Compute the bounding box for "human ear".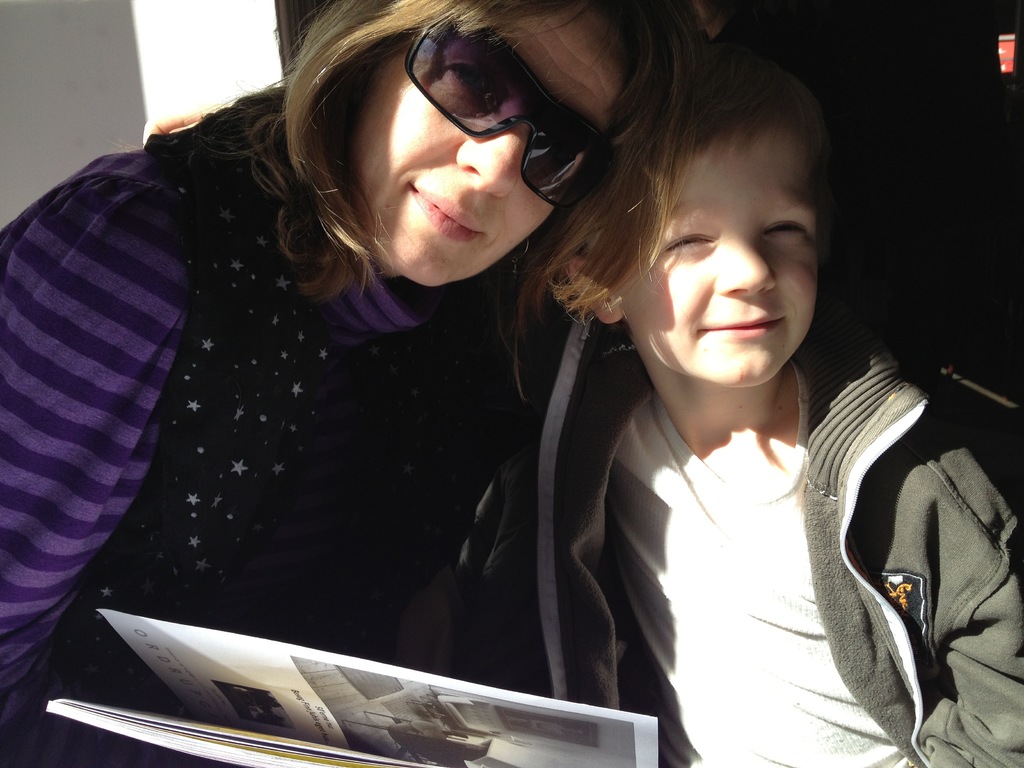
569, 257, 622, 323.
